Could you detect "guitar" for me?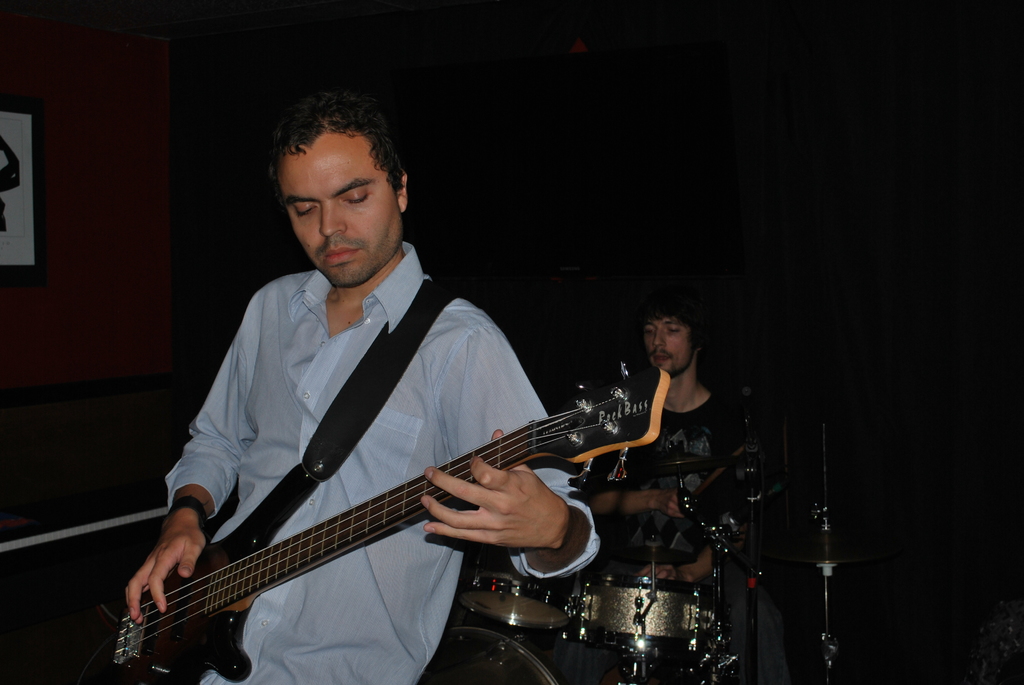
Detection result: (x1=100, y1=357, x2=675, y2=684).
